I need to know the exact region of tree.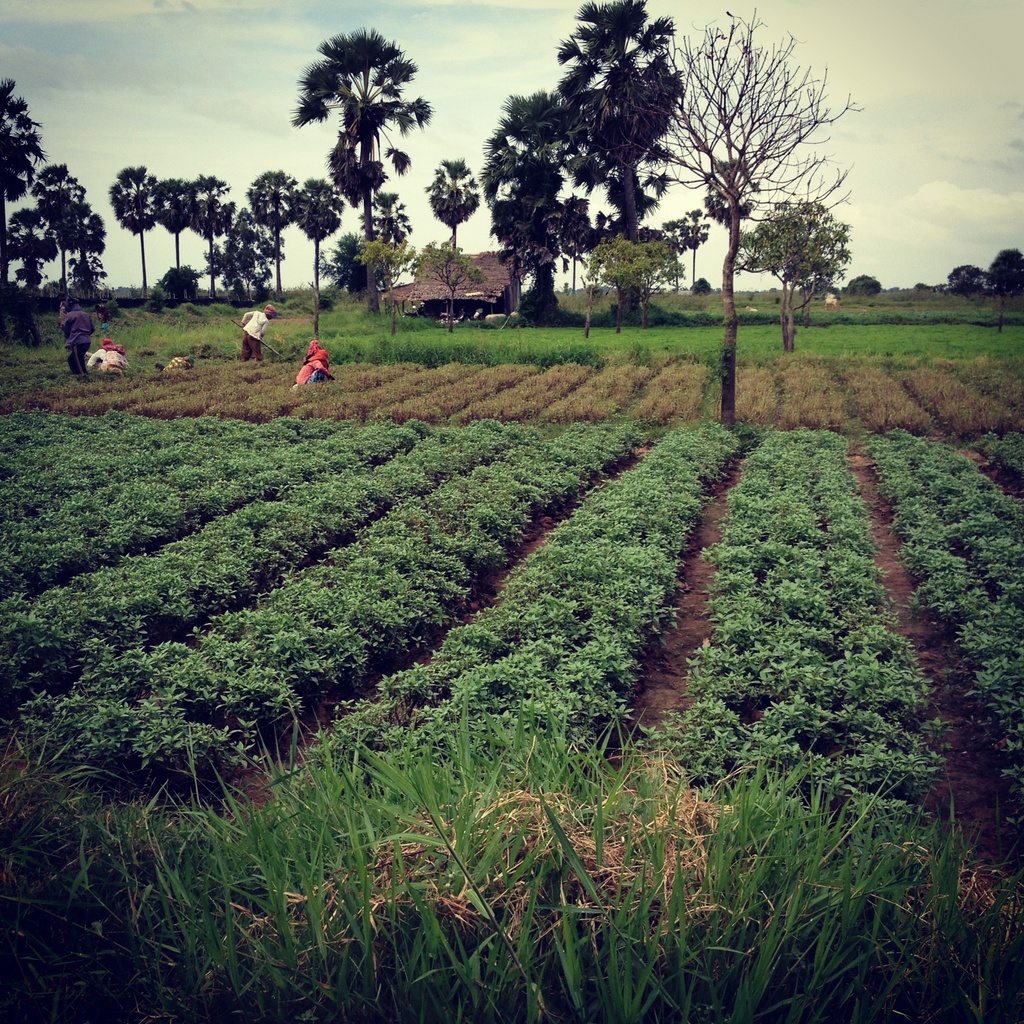
Region: [109, 168, 158, 298].
